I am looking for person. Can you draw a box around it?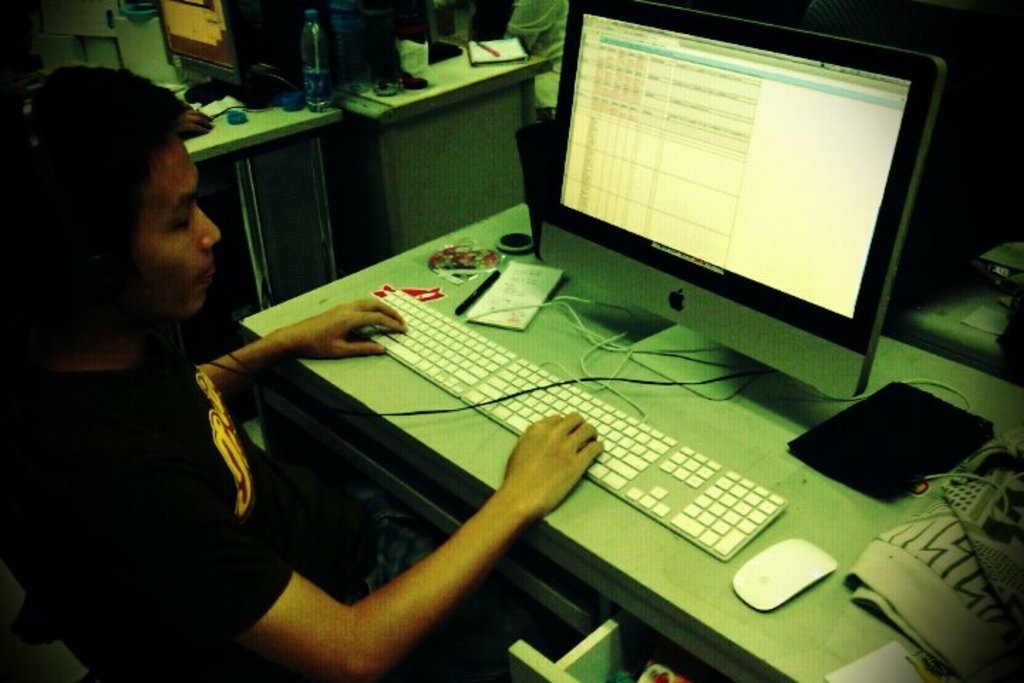
Sure, the bounding box is (x1=11, y1=65, x2=606, y2=682).
